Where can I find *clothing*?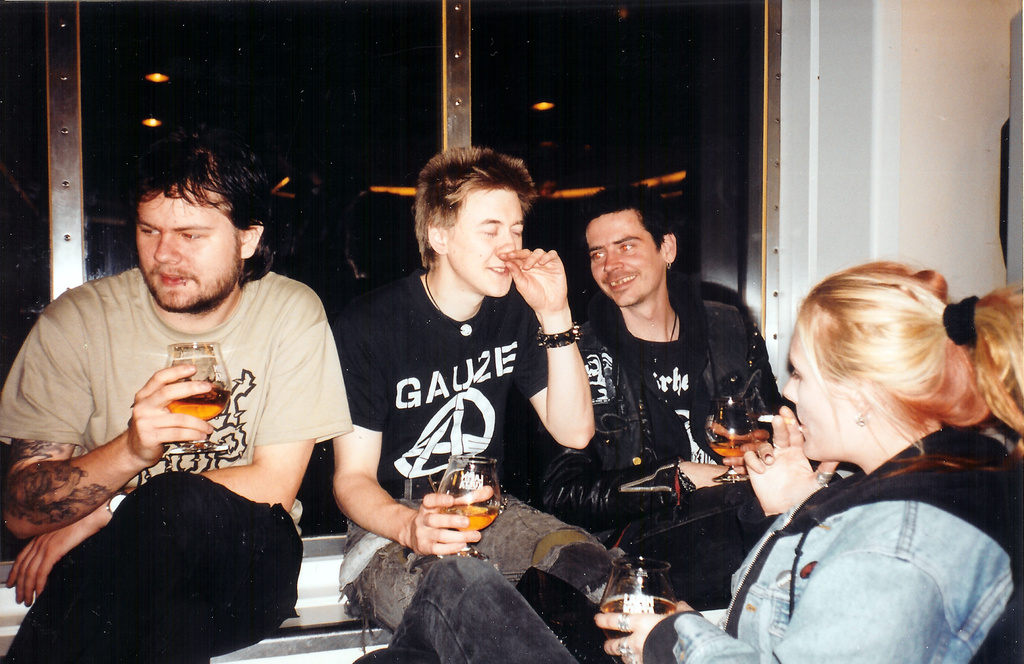
You can find it at rect(0, 275, 355, 663).
